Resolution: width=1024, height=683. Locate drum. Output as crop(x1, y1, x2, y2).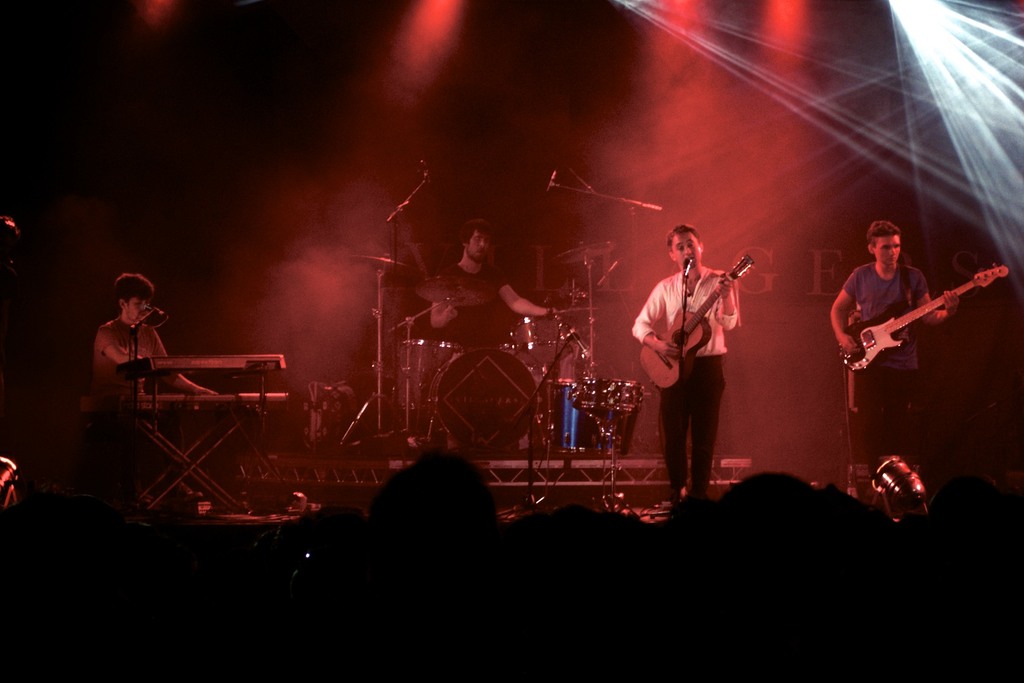
crop(548, 373, 643, 460).
